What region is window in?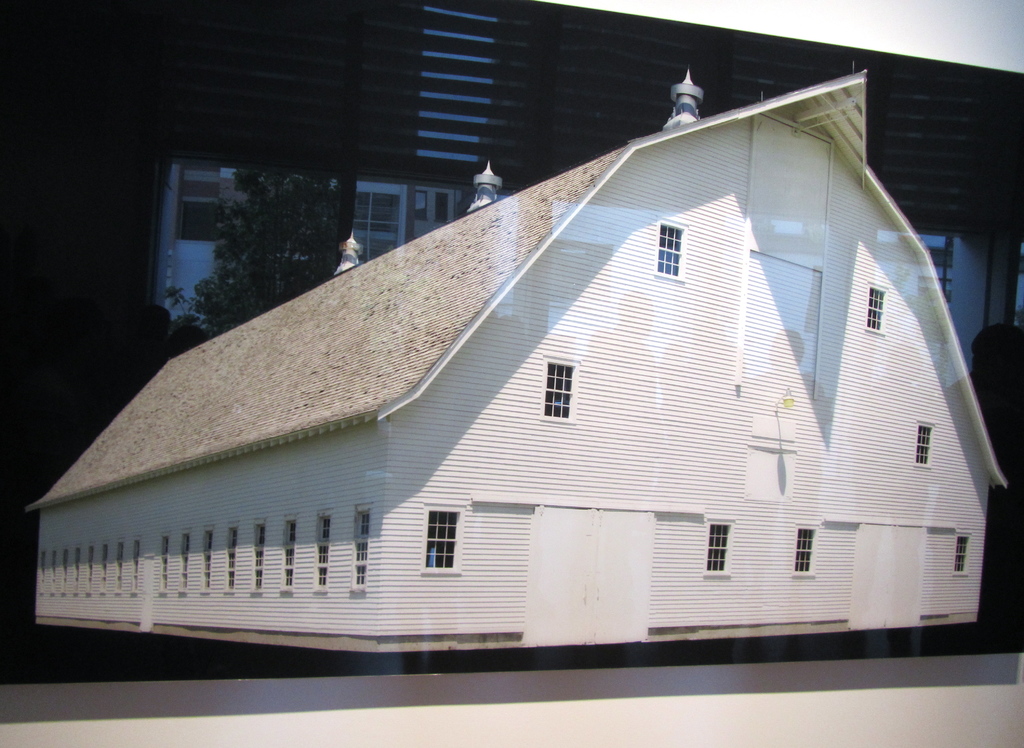
bbox=(56, 541, 68, 599).
